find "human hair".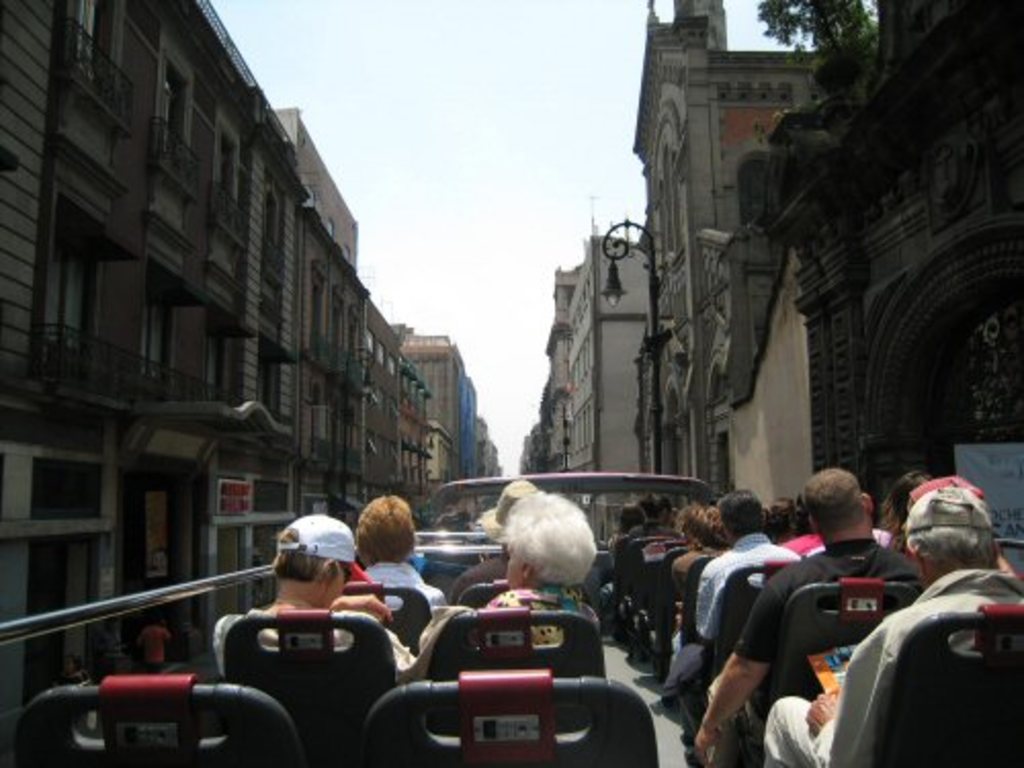
{"x1": 618, "y1": 498, "x2": 639, "y2": 530}.
